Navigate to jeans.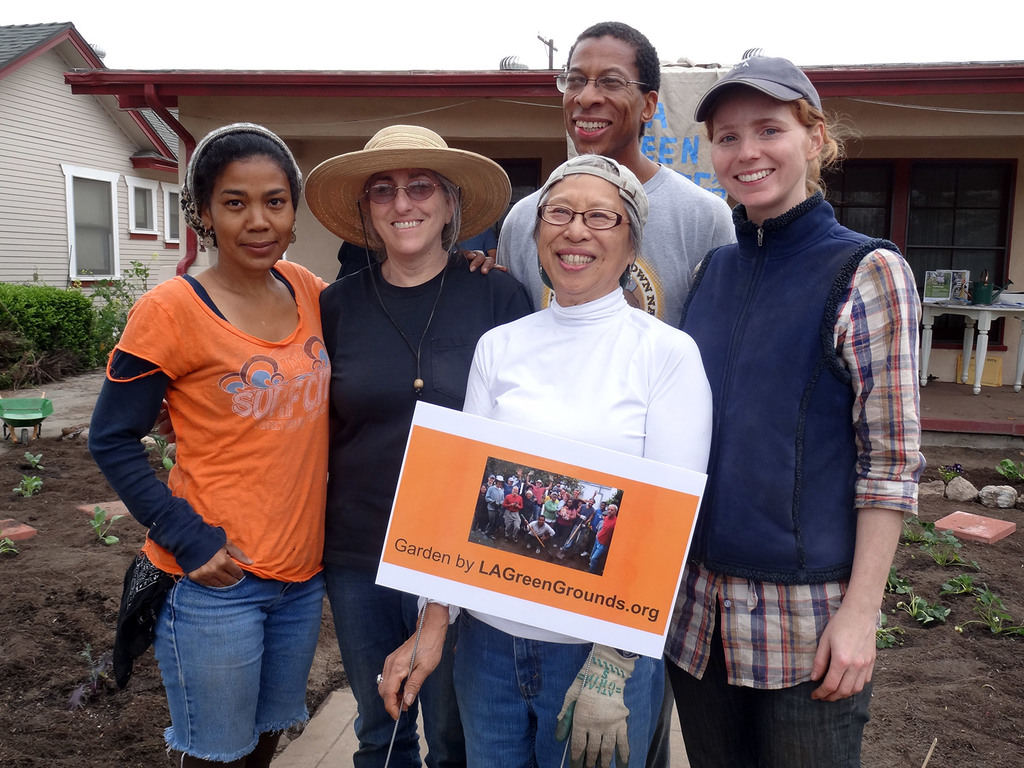
Navigation target: 321,565,468,767.
